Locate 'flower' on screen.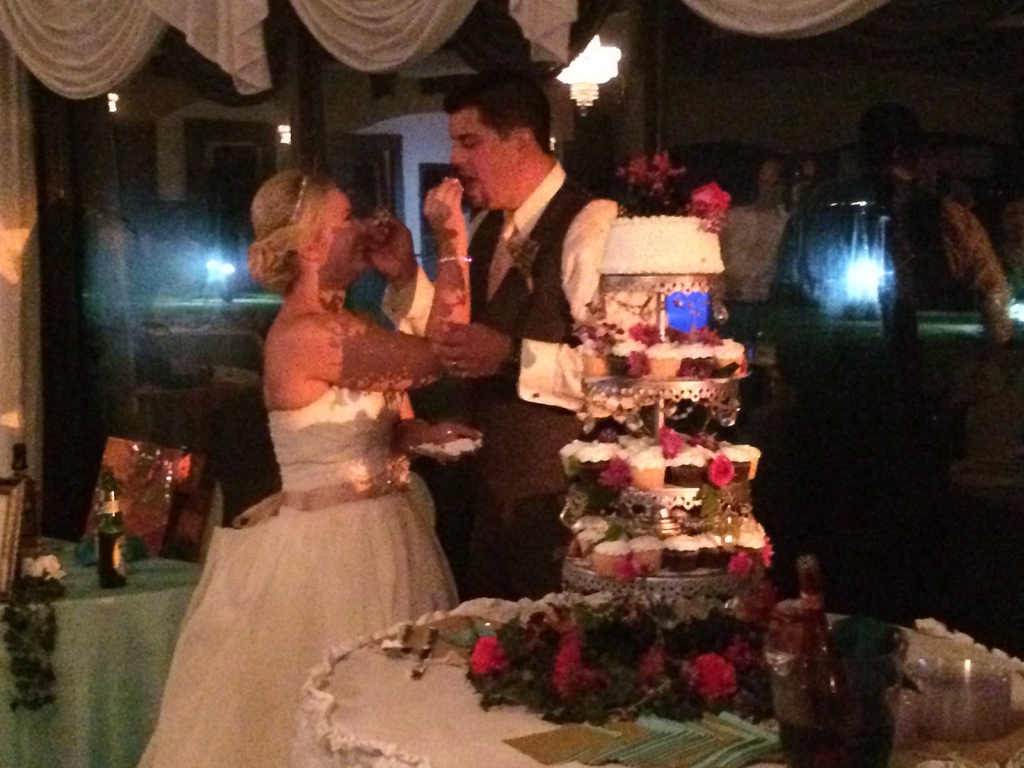
On screen at x1=550 y1=633 x2=593 y2=703.
